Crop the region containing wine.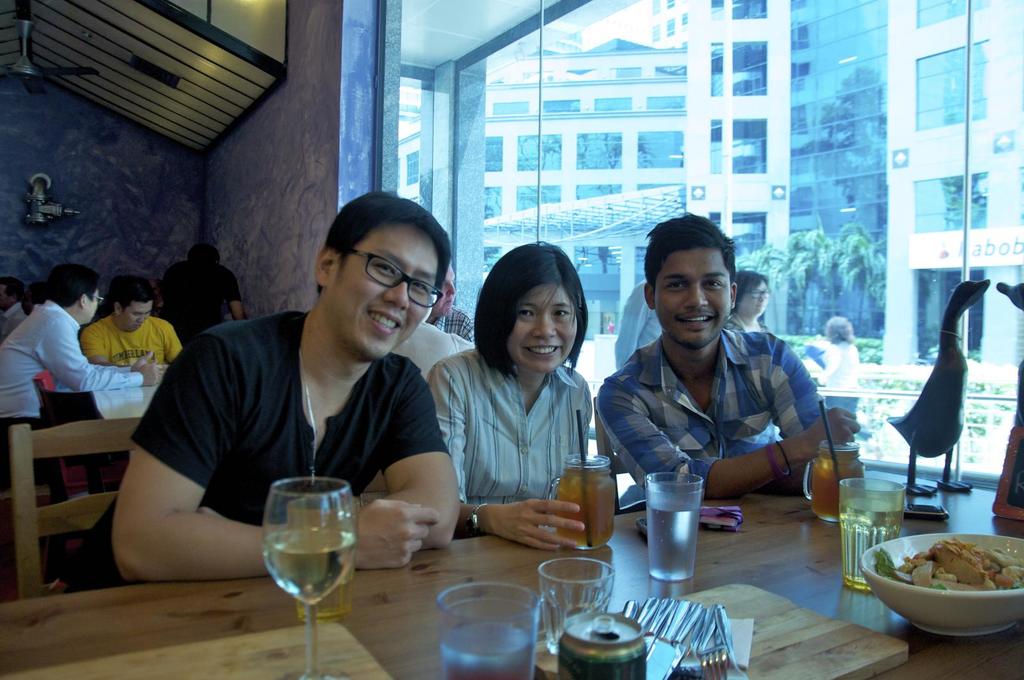
Crop region: detection(250, 481, 360, 653).
